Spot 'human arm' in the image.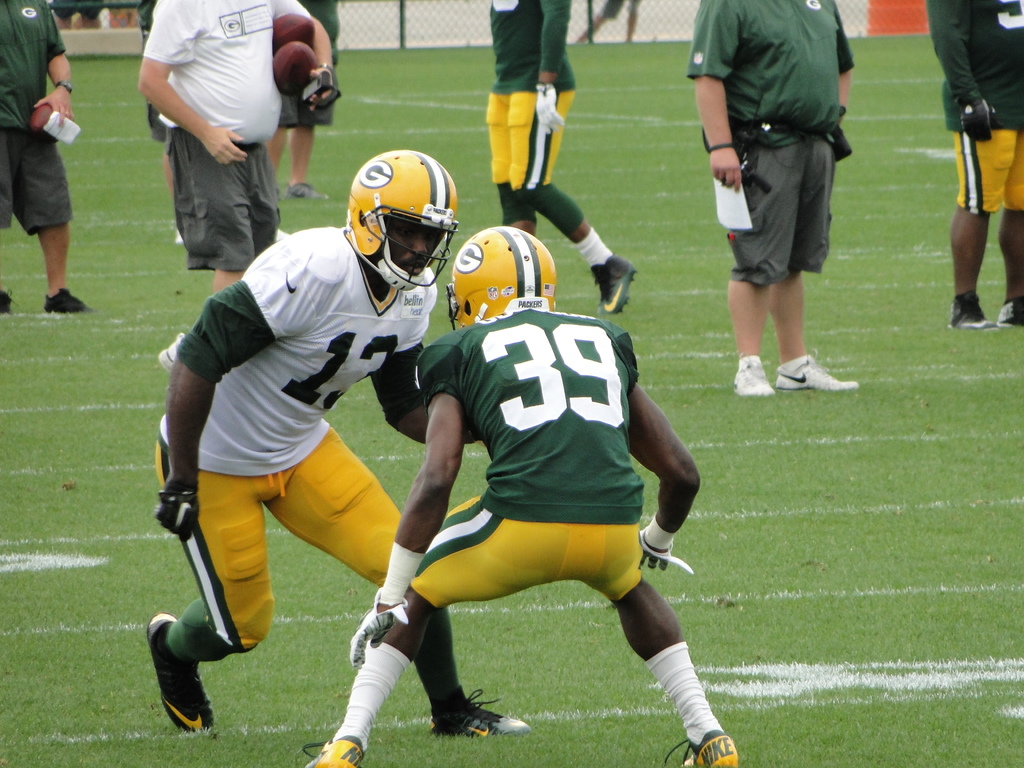
'human arm' found at bbox(34, 13, 75, 125).
